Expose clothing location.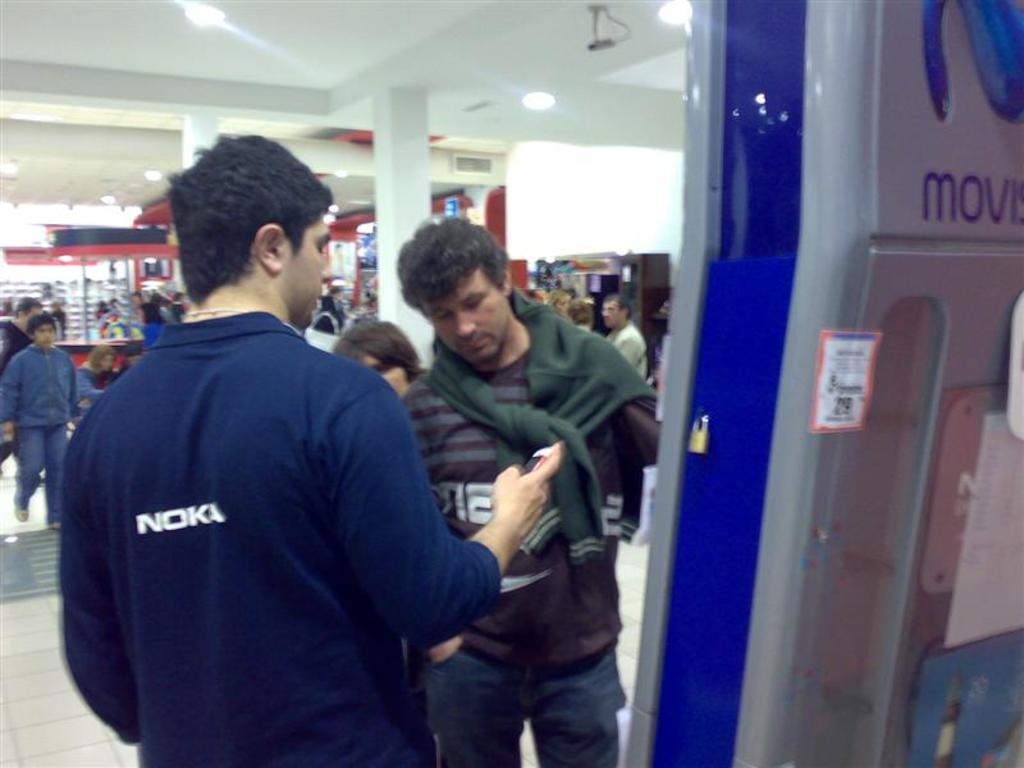
Exposed at bbox(0, 316, 37, 466).
